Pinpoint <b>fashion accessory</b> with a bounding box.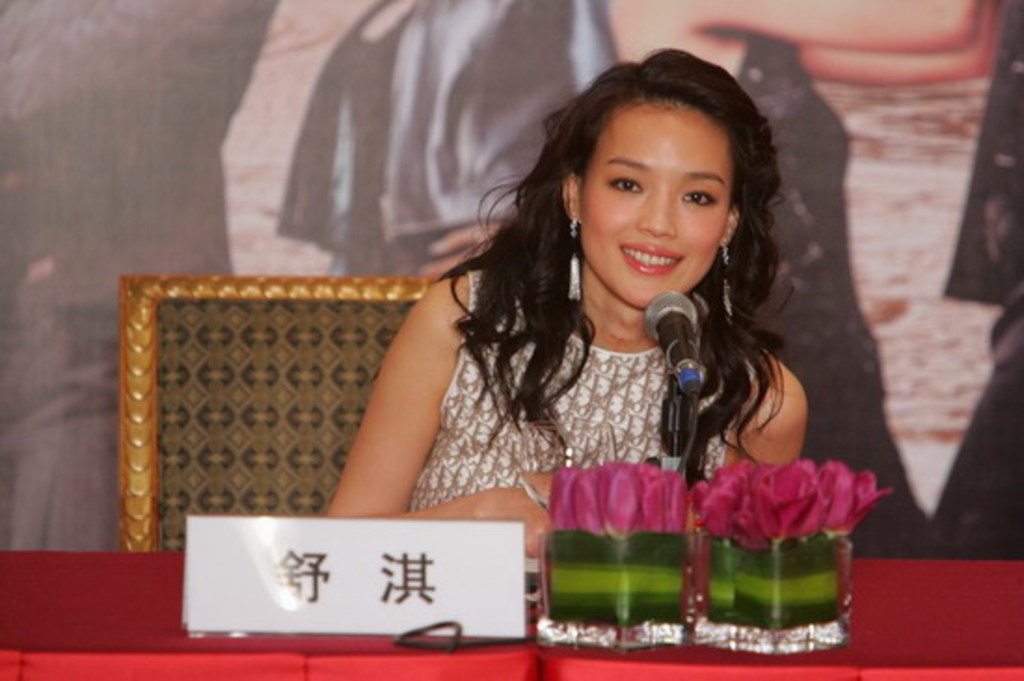
<box>722,242,734,320</box>.
